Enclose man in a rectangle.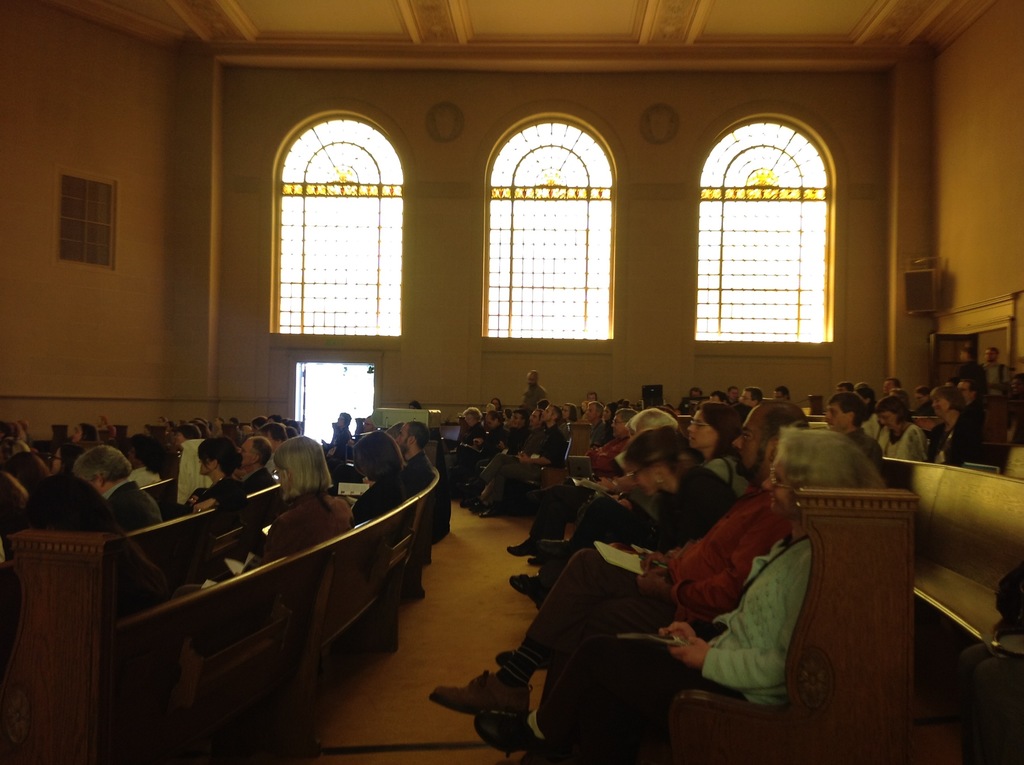
bbox=(508, 408, 680, 599).
